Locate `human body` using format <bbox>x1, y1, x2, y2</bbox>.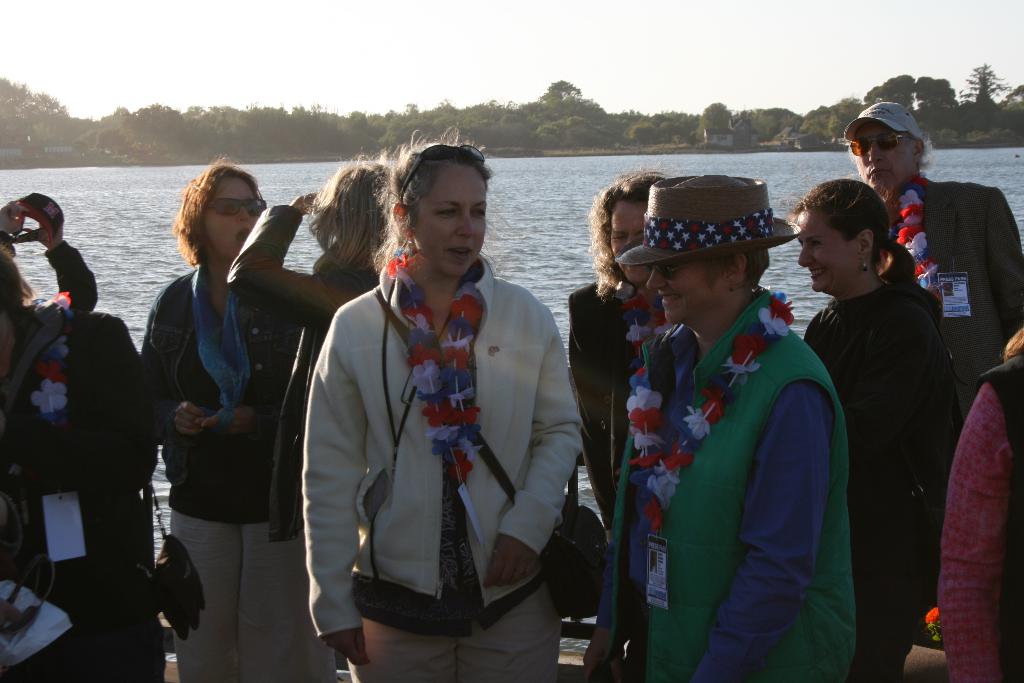
<bbox>618, 164, 855, 682</bbox>.
